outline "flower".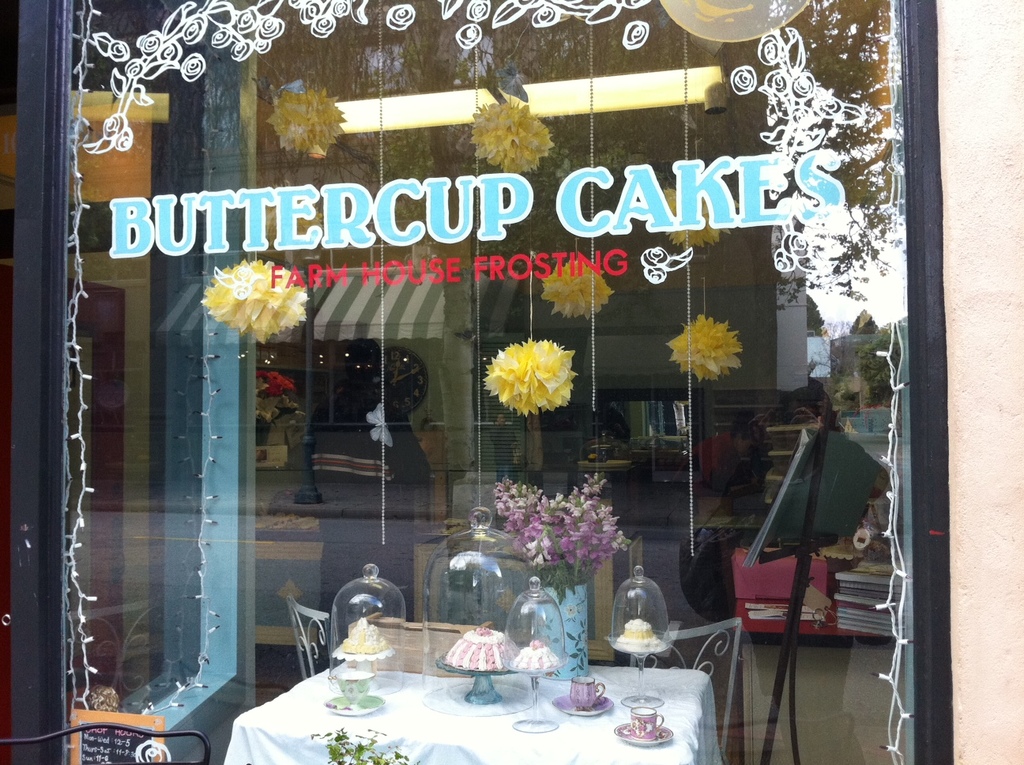
Outline: x1=468 y1=94 x2=557 y2=179.
